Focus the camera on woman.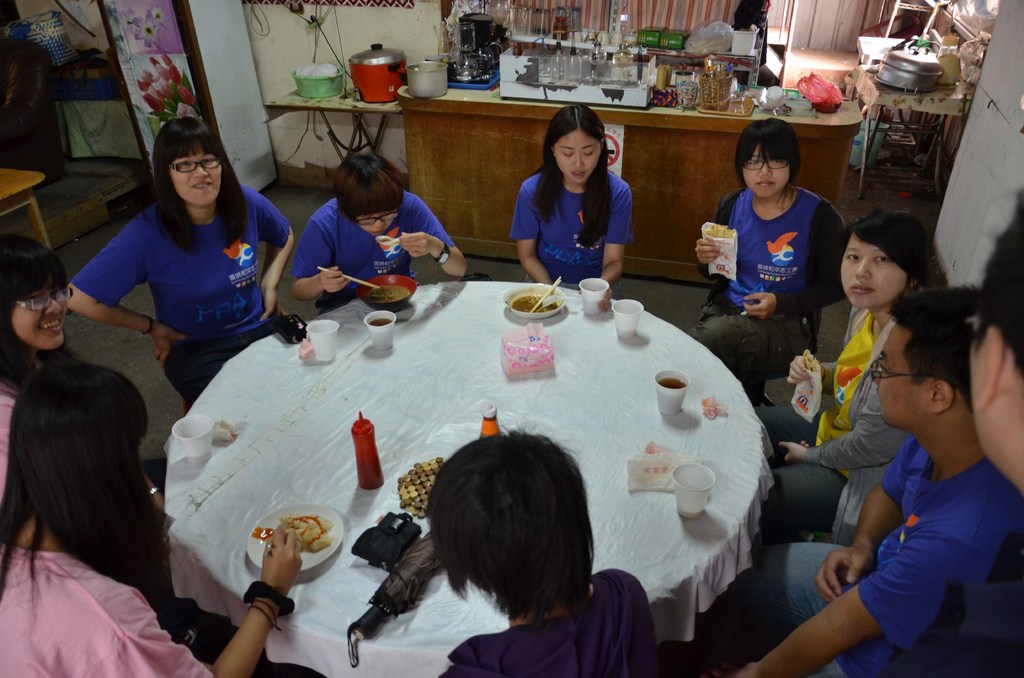
Focus region: bbox=(293, 156, 467, 319).
